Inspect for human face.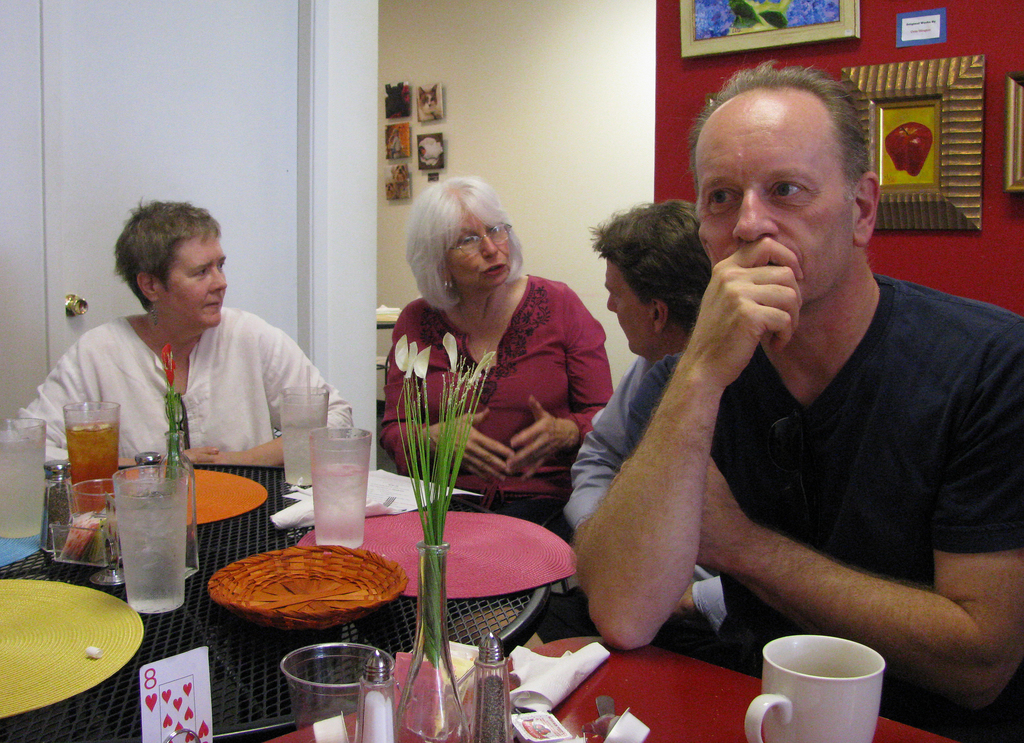
Inspection: pyautogui.locateOnScreen(698, 105, 850, 310).
